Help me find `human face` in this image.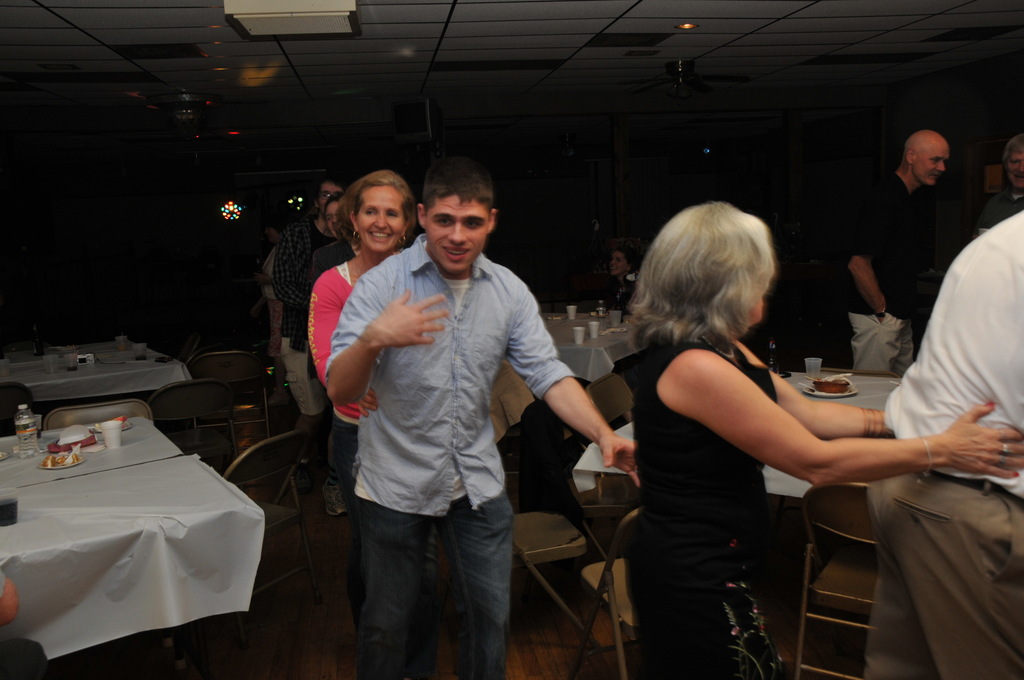
Found it: left=425, top=192, right=491, bottom=268.
